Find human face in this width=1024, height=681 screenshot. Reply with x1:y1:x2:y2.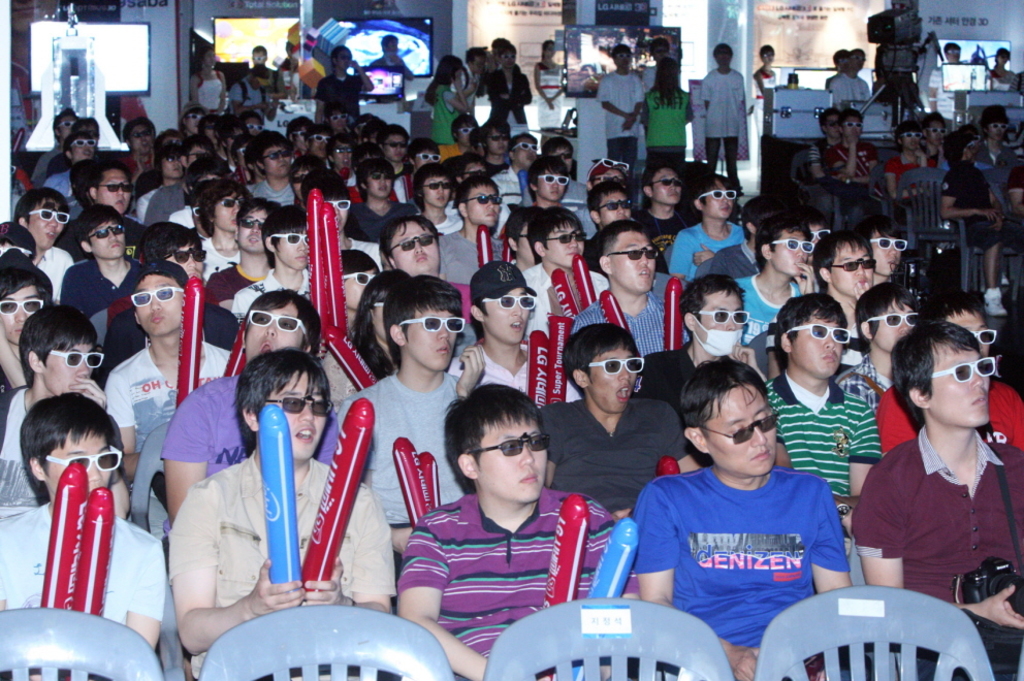
45:342:93:394.
